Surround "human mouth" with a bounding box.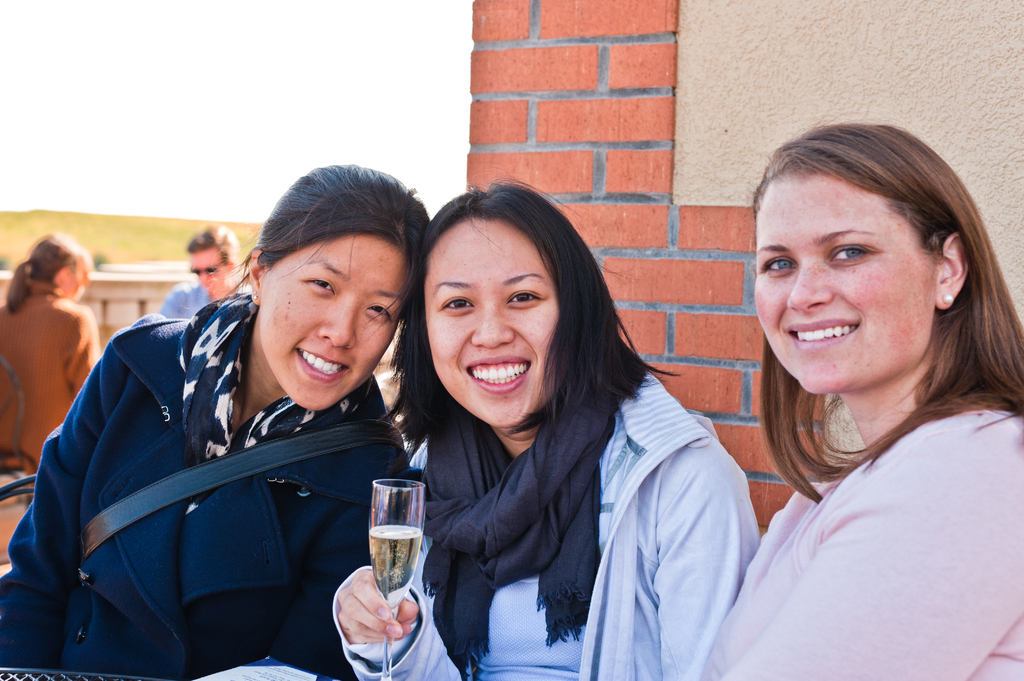
(297,346,355,388).
